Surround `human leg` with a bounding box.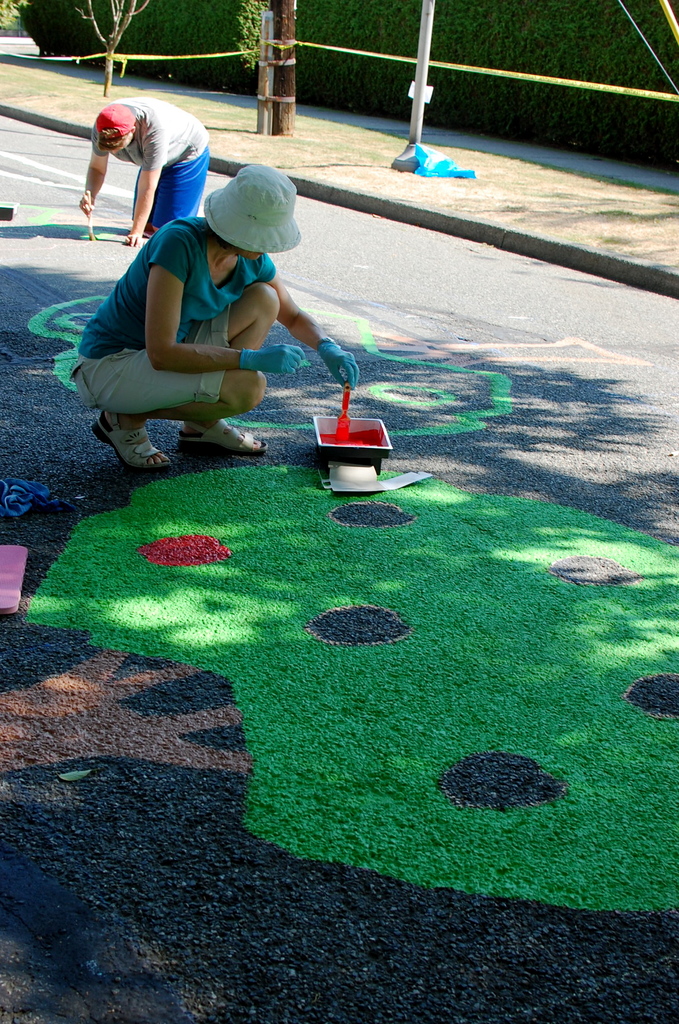
<box>135,136,214,227</box>.
